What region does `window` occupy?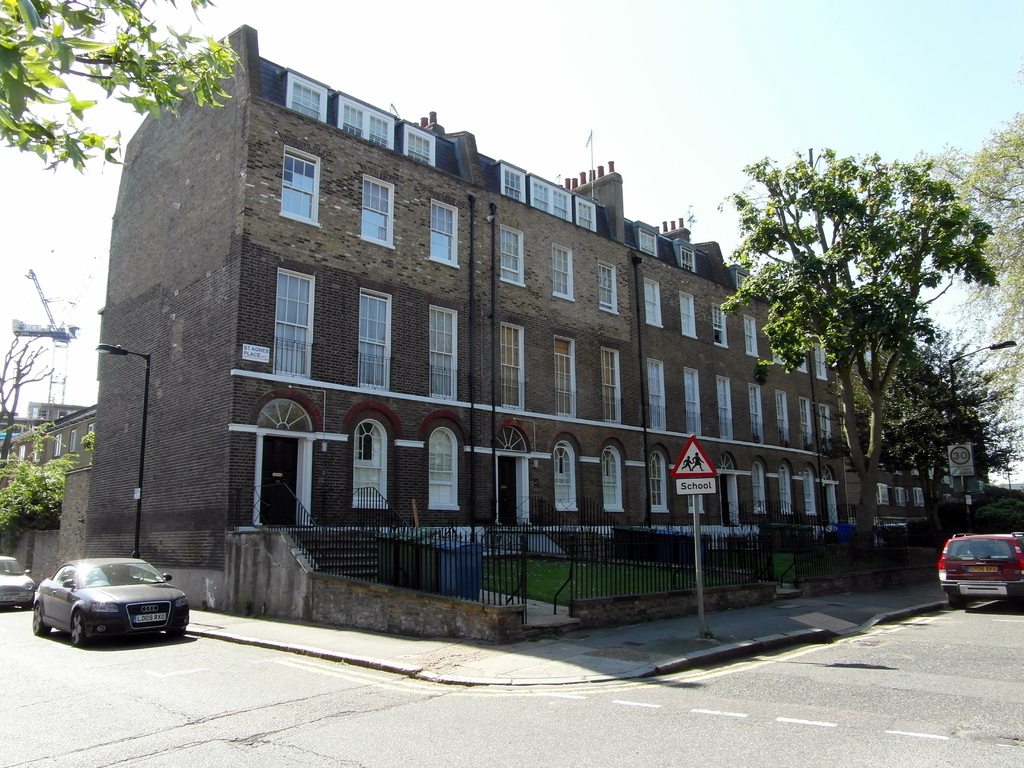
[left=804, top=465, right=825, bottom=518].
